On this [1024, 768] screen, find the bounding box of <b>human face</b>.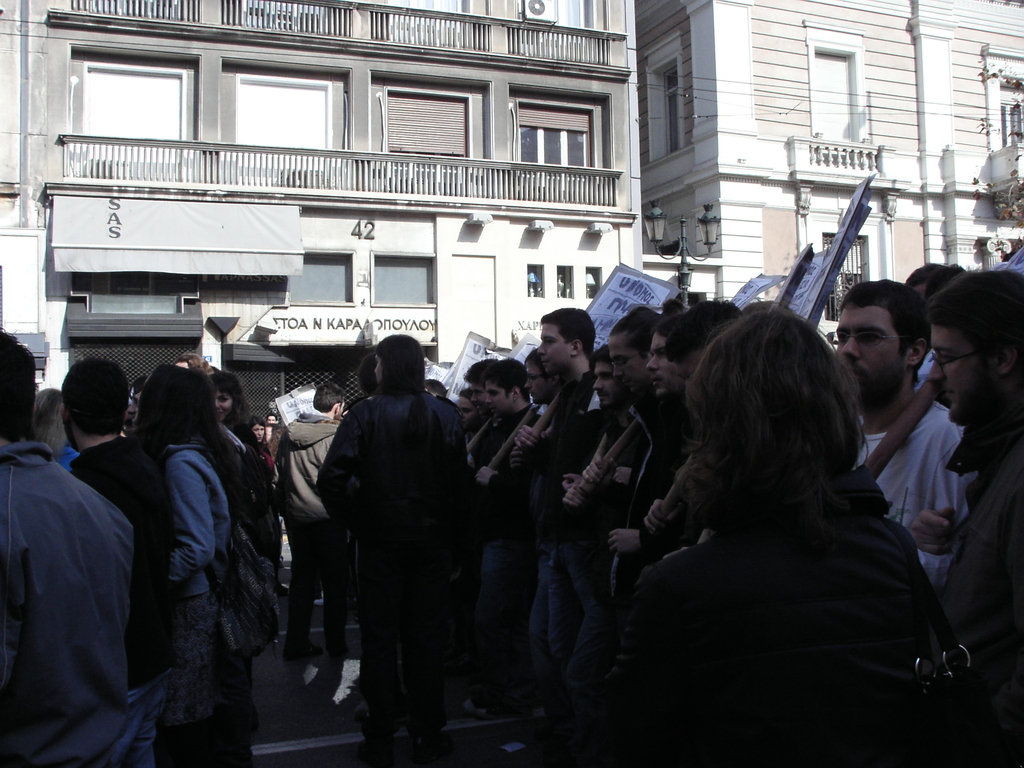
Bounding box: 214,387,236,420.
